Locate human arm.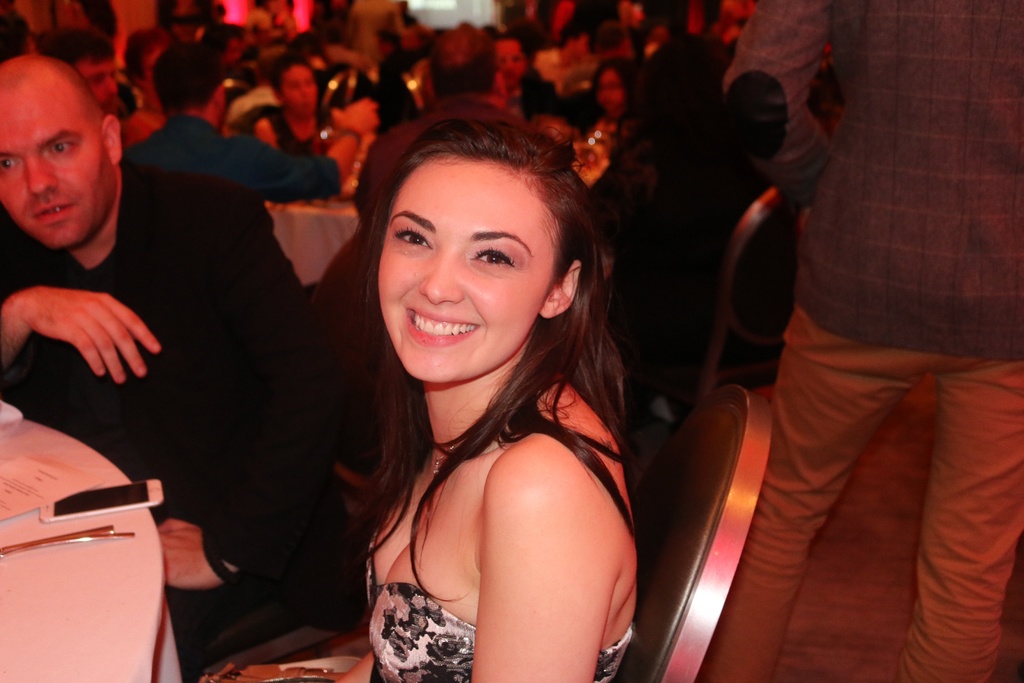
Bounding box: {"x1": 142, "y1": 185, "x2": 340, "y2": 591}.
